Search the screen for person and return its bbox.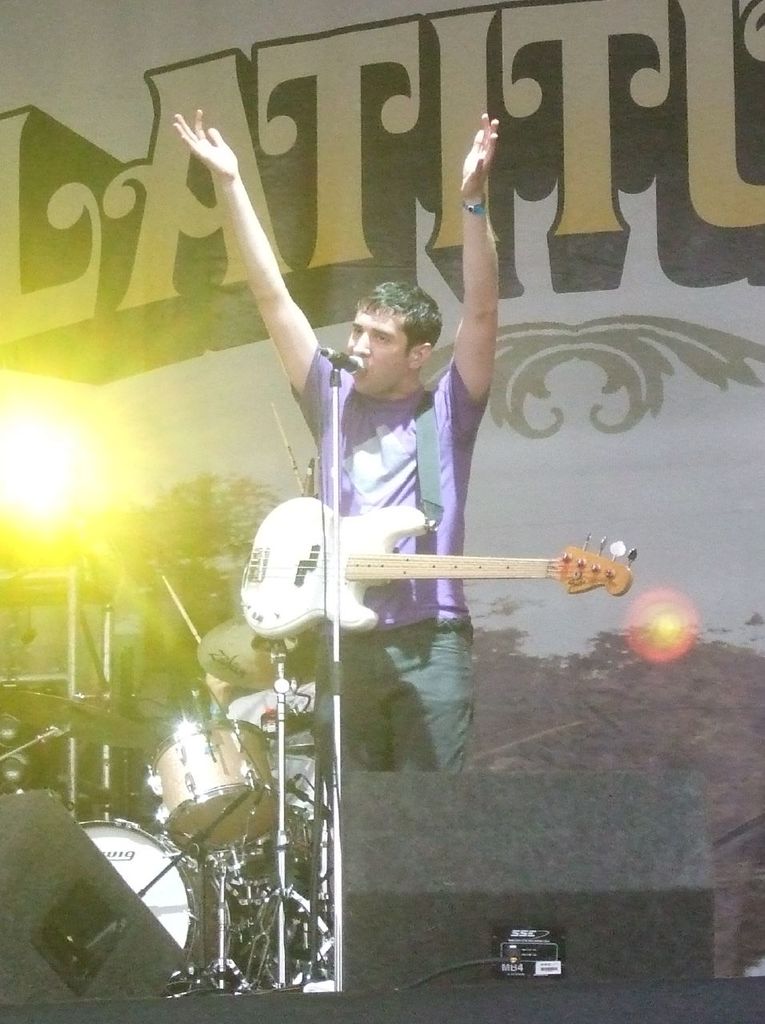
Found: (173,107,497,769).
